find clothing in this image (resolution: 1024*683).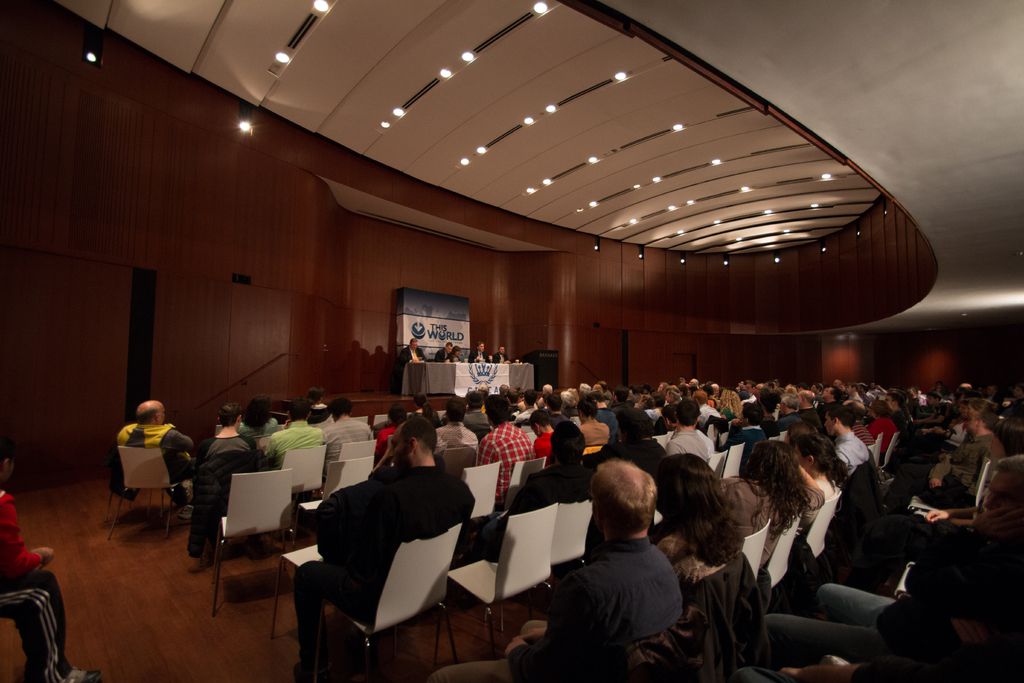
box(850, 418, 879, 447).
